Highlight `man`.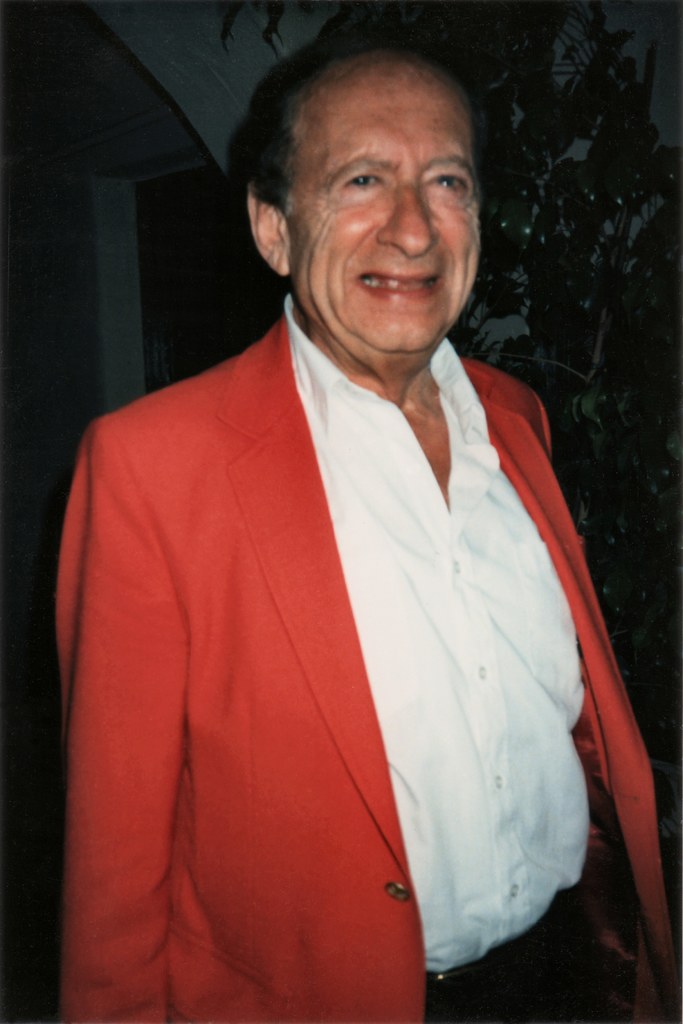
Highlighted region: <box>40,55,673,957</box>.
